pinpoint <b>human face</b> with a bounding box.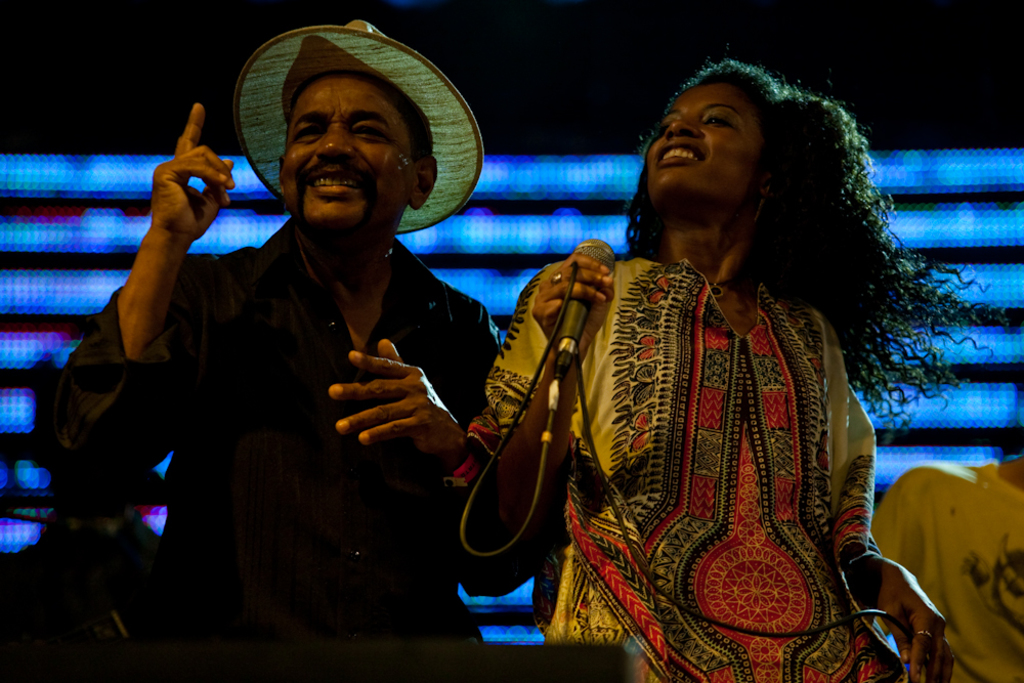
l=647, t=83, r=766, b=215.
